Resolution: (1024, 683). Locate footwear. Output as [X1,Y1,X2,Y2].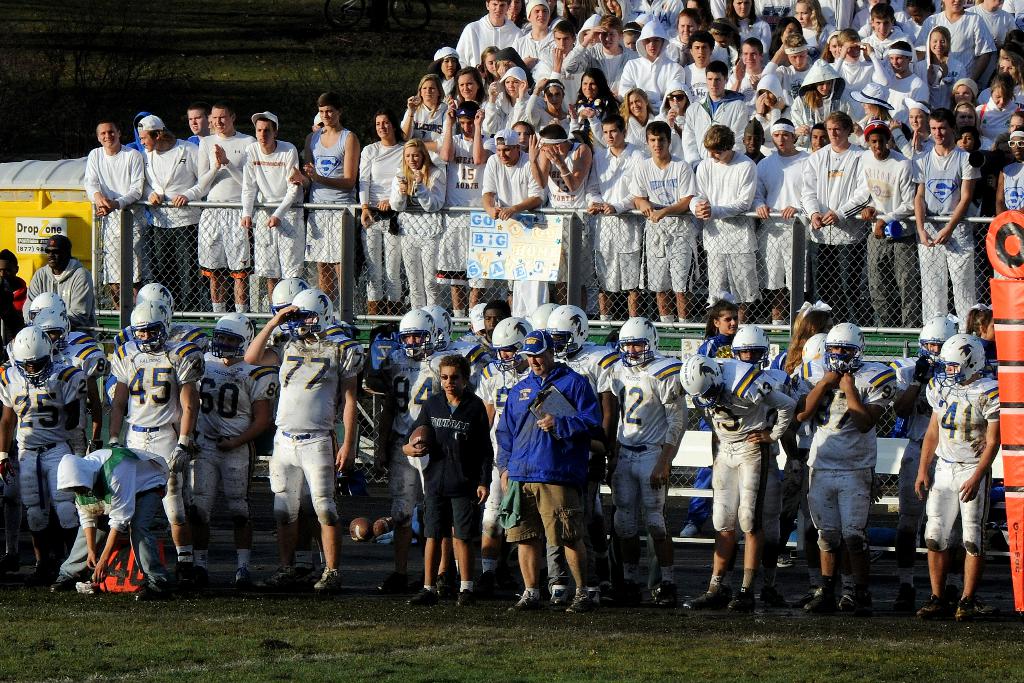
[550,586,571,609].
